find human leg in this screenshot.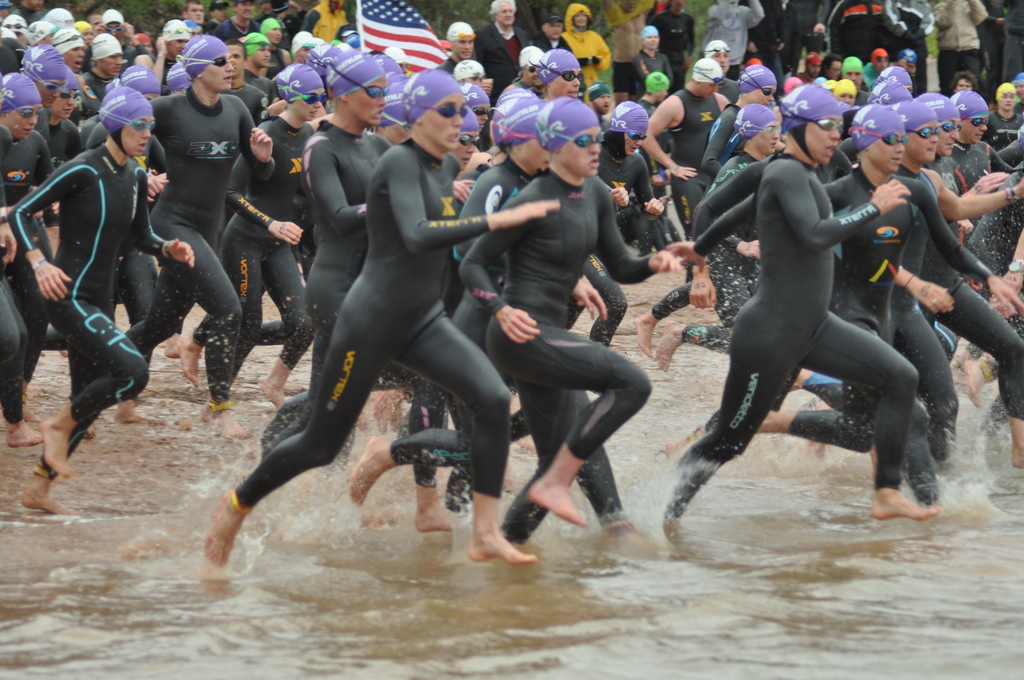
The bounding box for human leg is detection(495, 396, 566, 542).
